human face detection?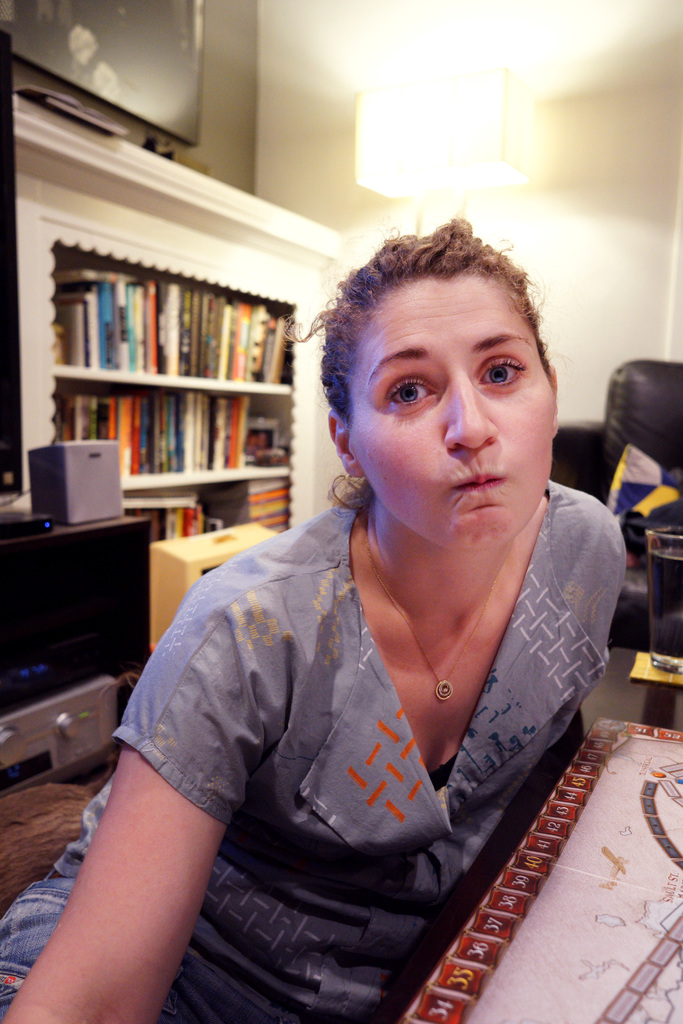
locate(343, 264, 569, 557)
